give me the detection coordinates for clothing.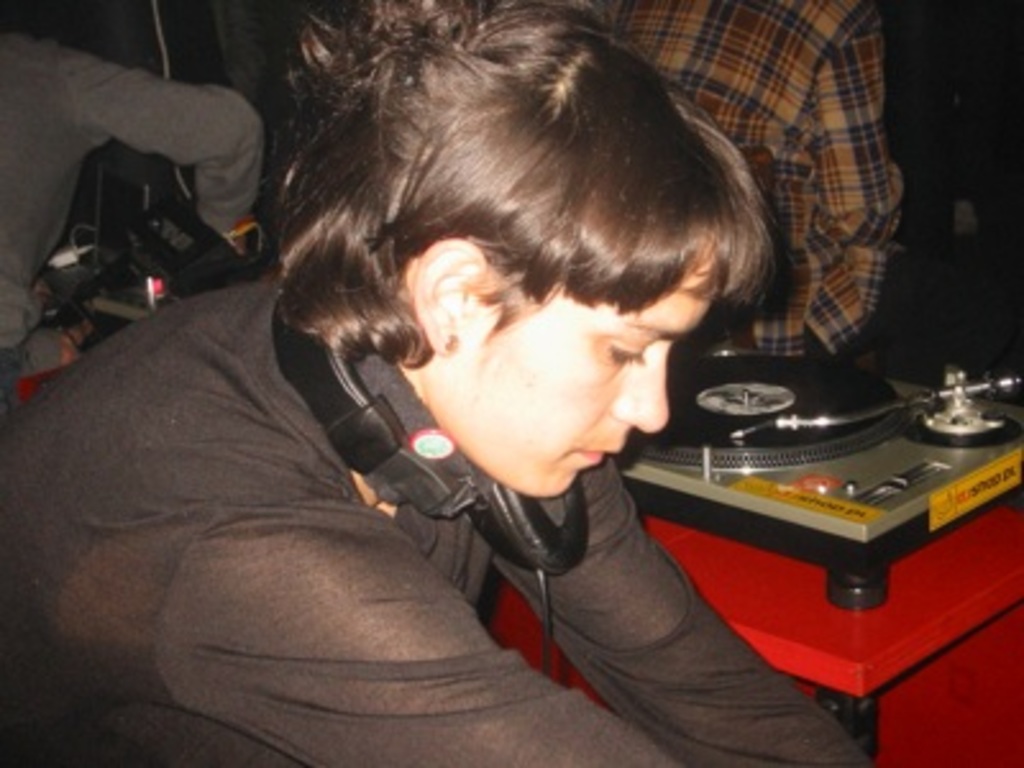
locate(67, 151, 888, 753).
